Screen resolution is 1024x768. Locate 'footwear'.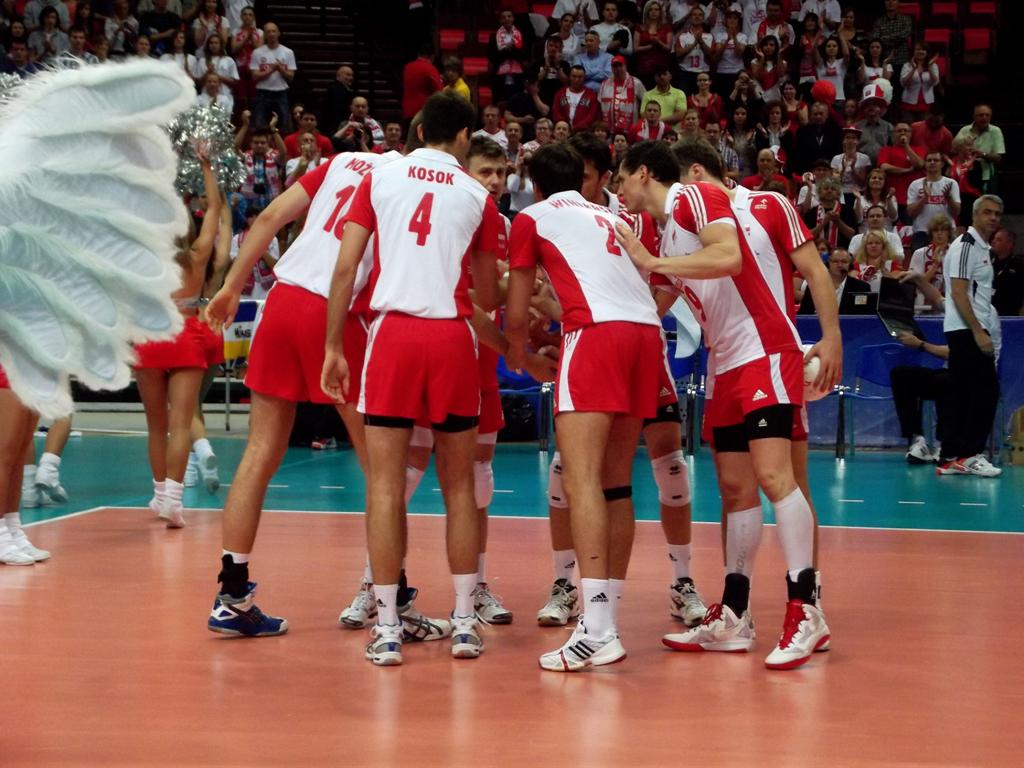
(7, 513, 48, 560).
